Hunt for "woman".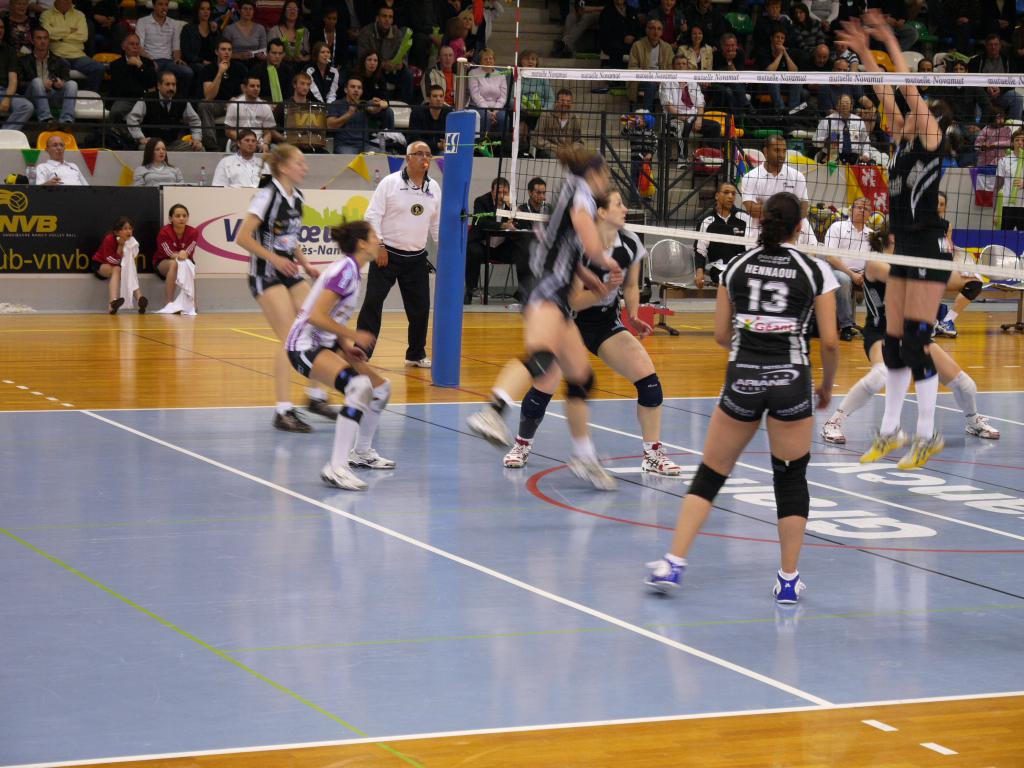
Hunted down at region(287, 220, 397, 486).
